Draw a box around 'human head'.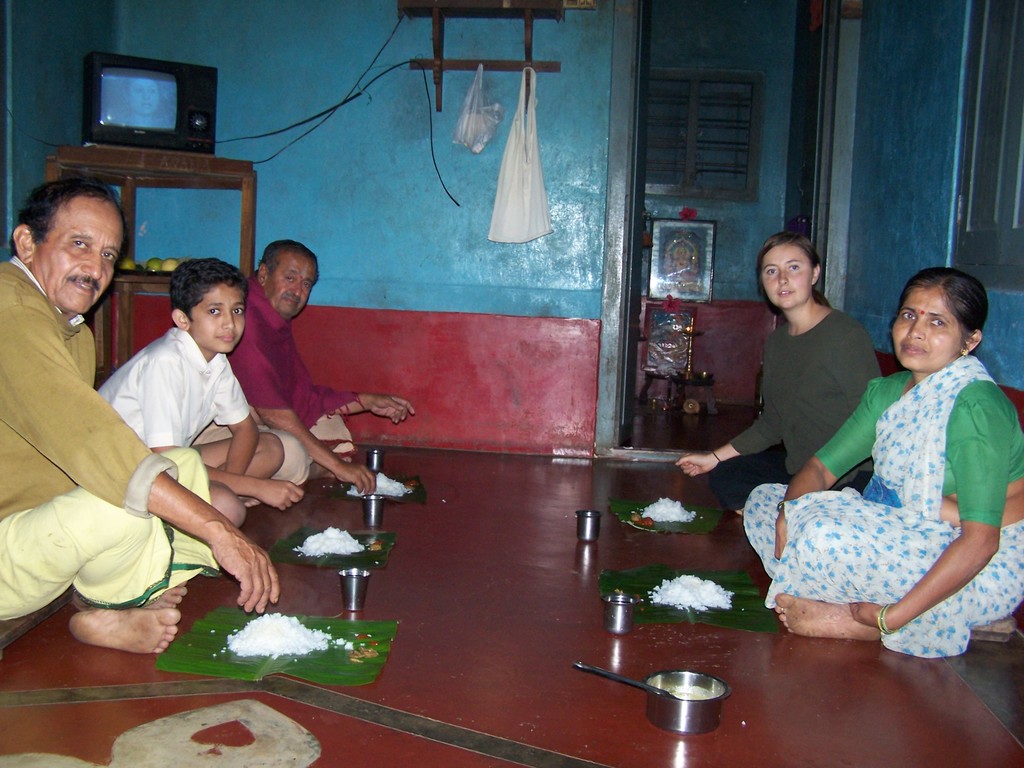
[x1=170, y1=255, x2=254, y2=352].
